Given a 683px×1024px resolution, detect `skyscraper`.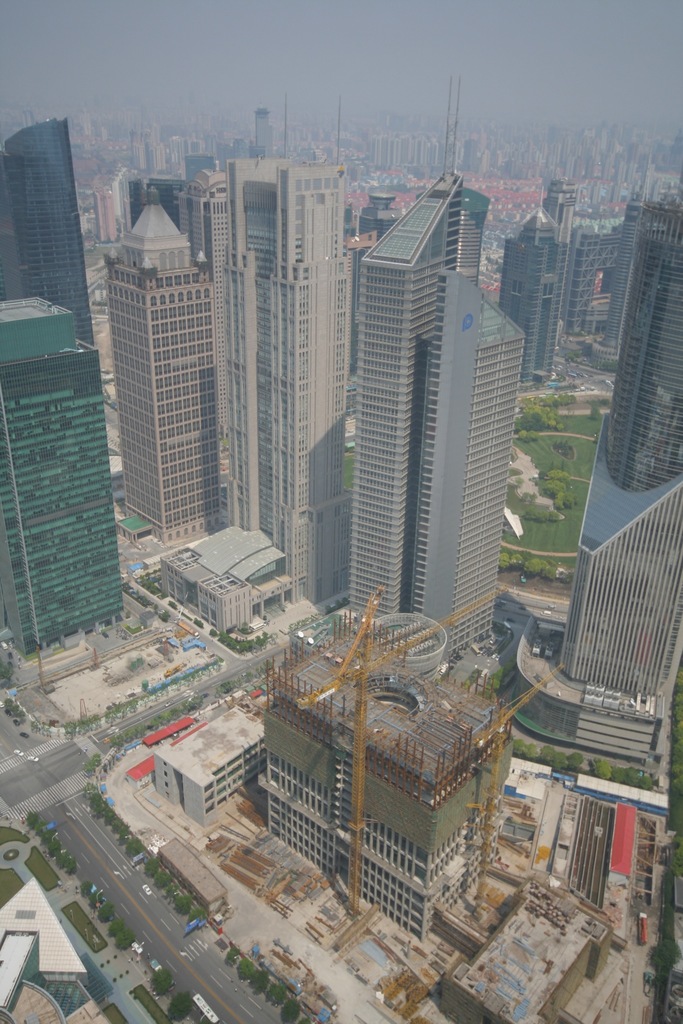
x1=570 y1=194 x2=682 y2=700.
